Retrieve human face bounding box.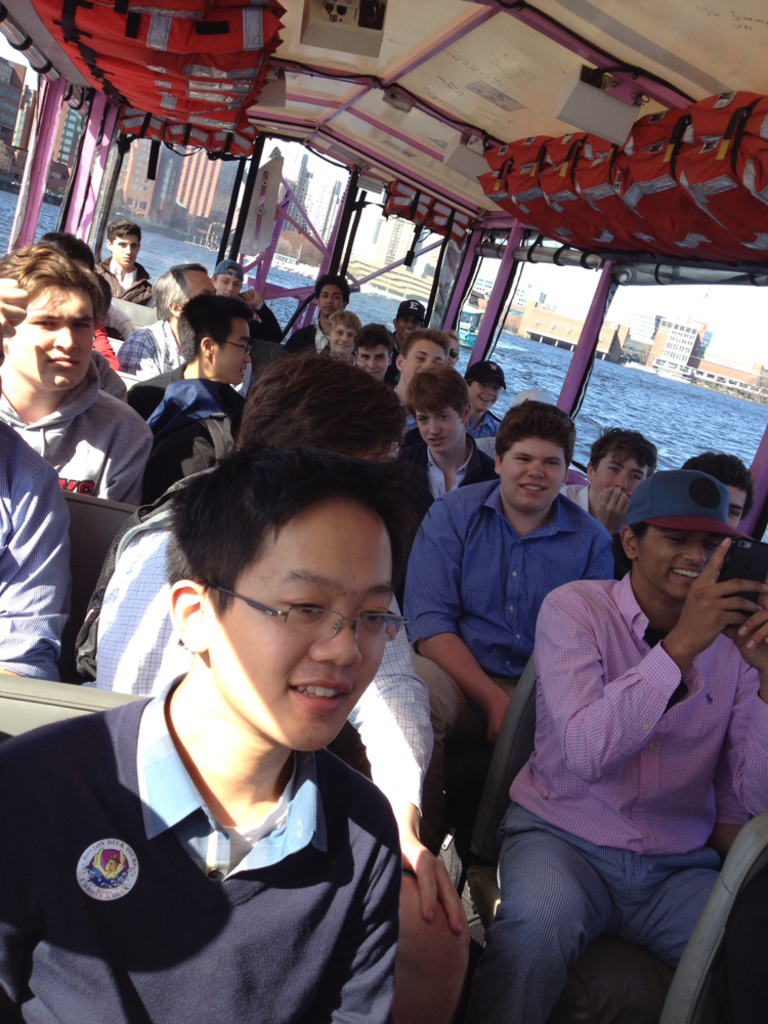
Bounding box: pyautogui.locateOnScreen(503, 430, 568, 509).
